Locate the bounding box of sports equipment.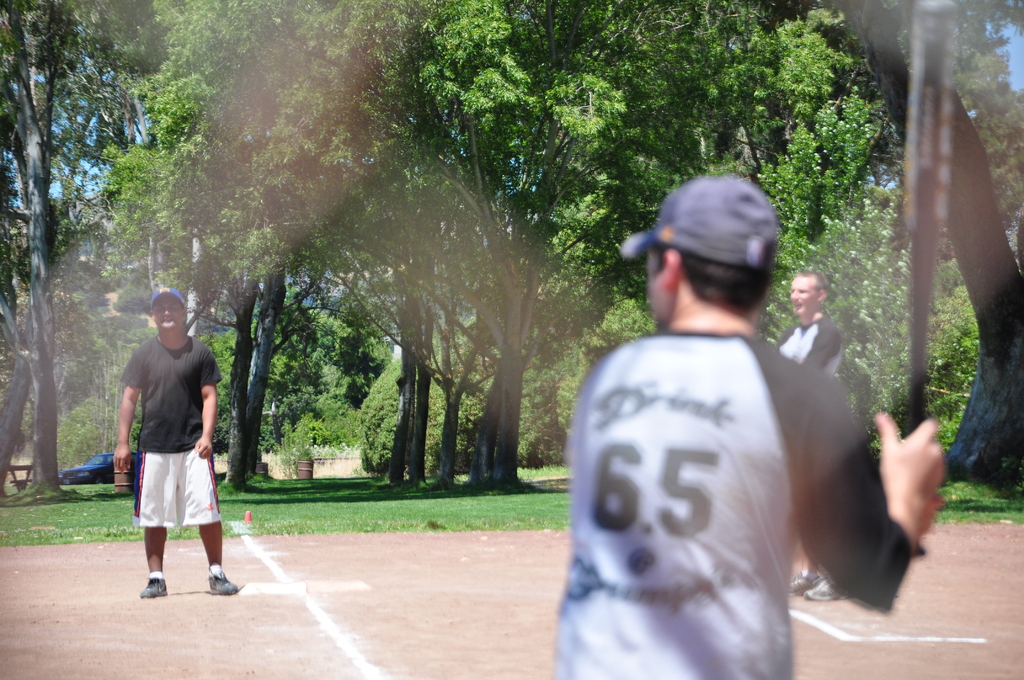
Bounding box: (x1=890, y1=0, x2=961, y2=560).
